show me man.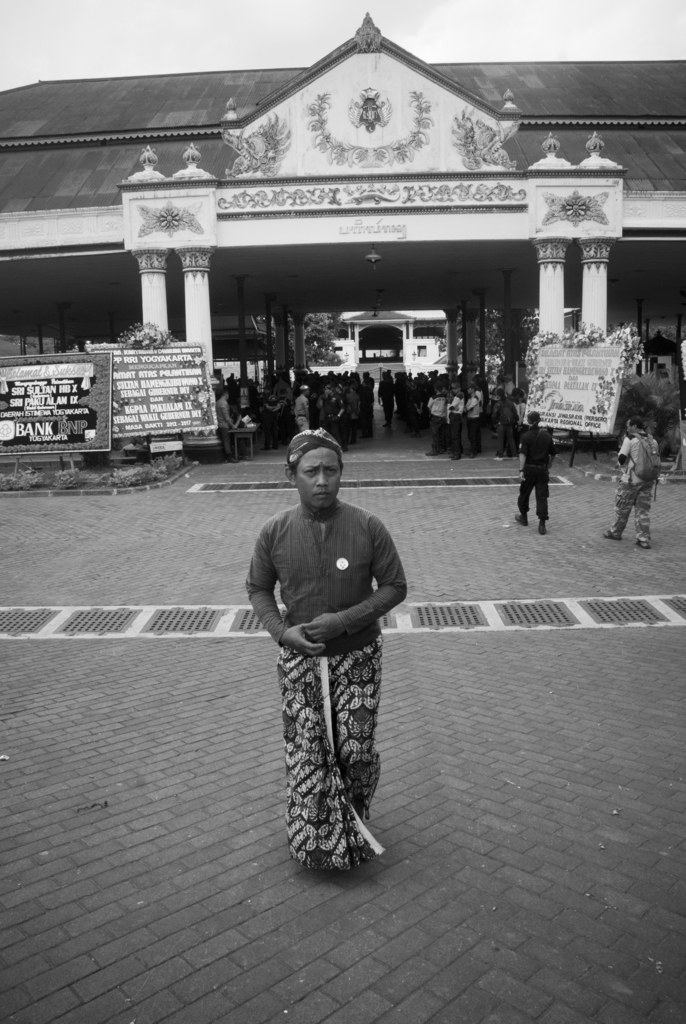
man is here: x1=275, y1=387, x2=292, y2=444.
